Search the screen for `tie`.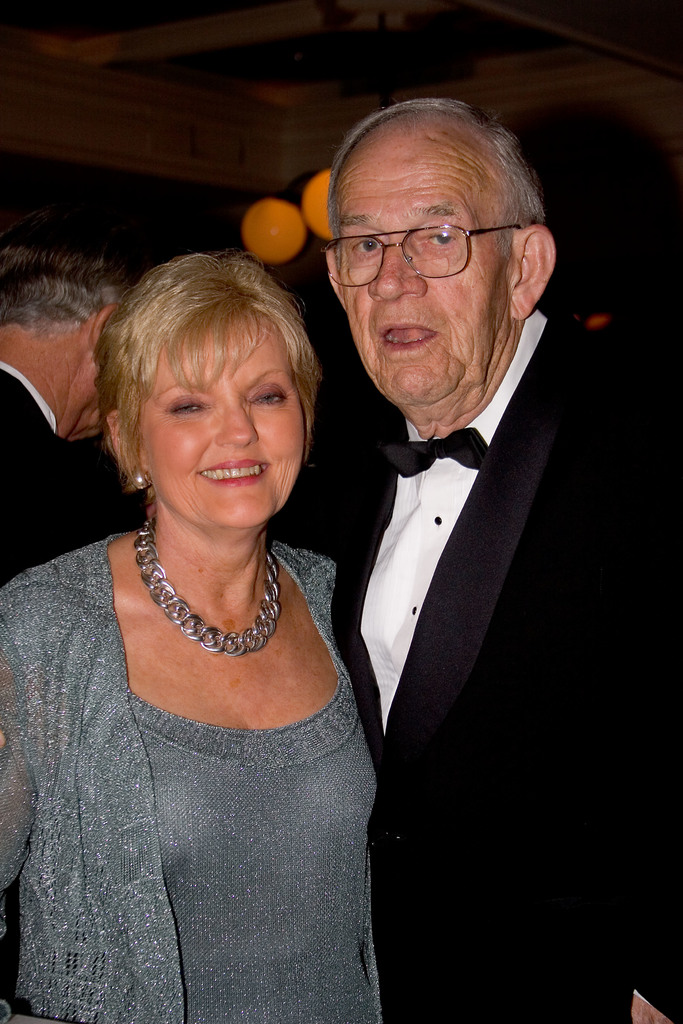
Found at pyautogui.locateOnScreen(385, 431, 499, 483).
